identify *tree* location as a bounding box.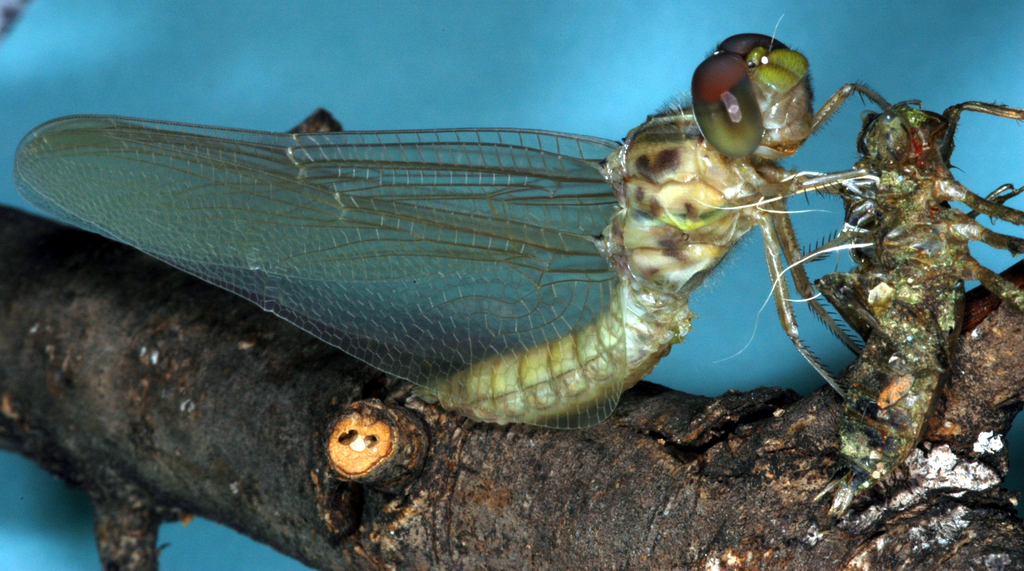
bbox(0, 181, 1023, 570).
